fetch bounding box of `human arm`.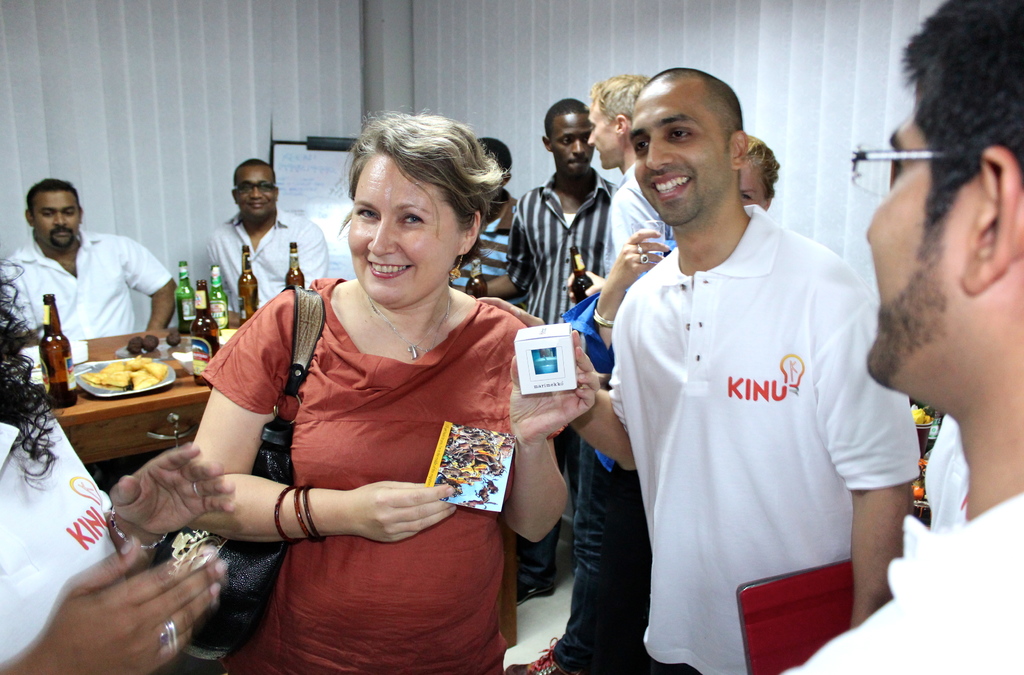
Bbox: {"left": 1, "top": 542, "right": 235, "bottom": 674}.
